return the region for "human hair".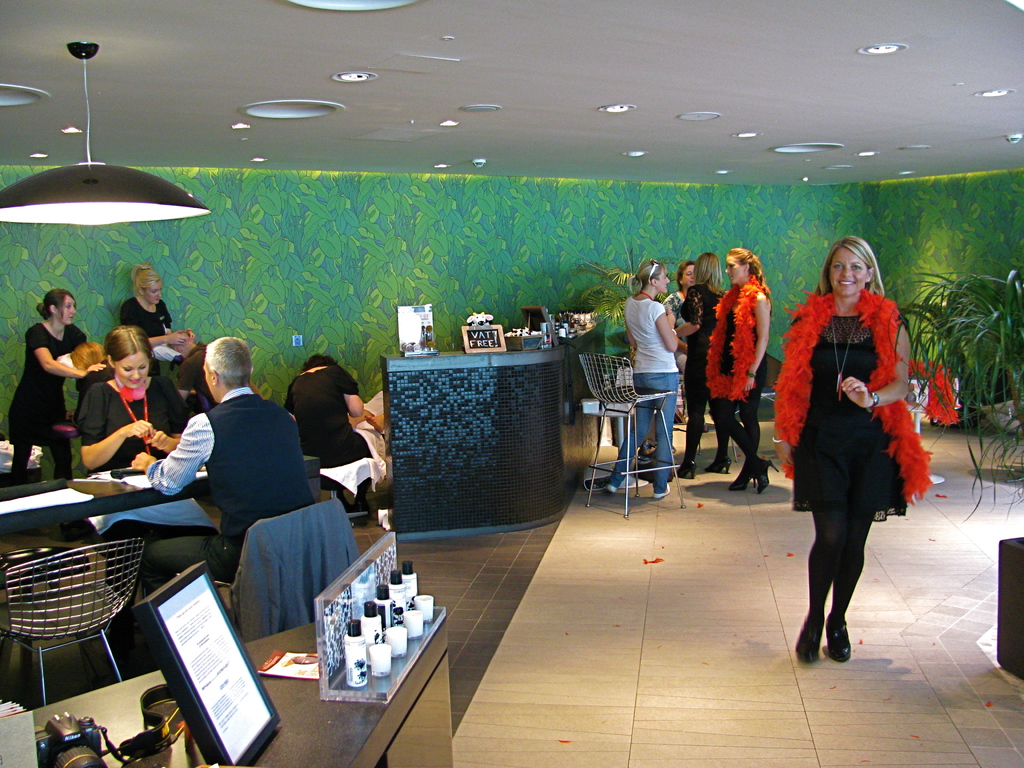
x1=202, y1=339, x2=255, y2=390.
